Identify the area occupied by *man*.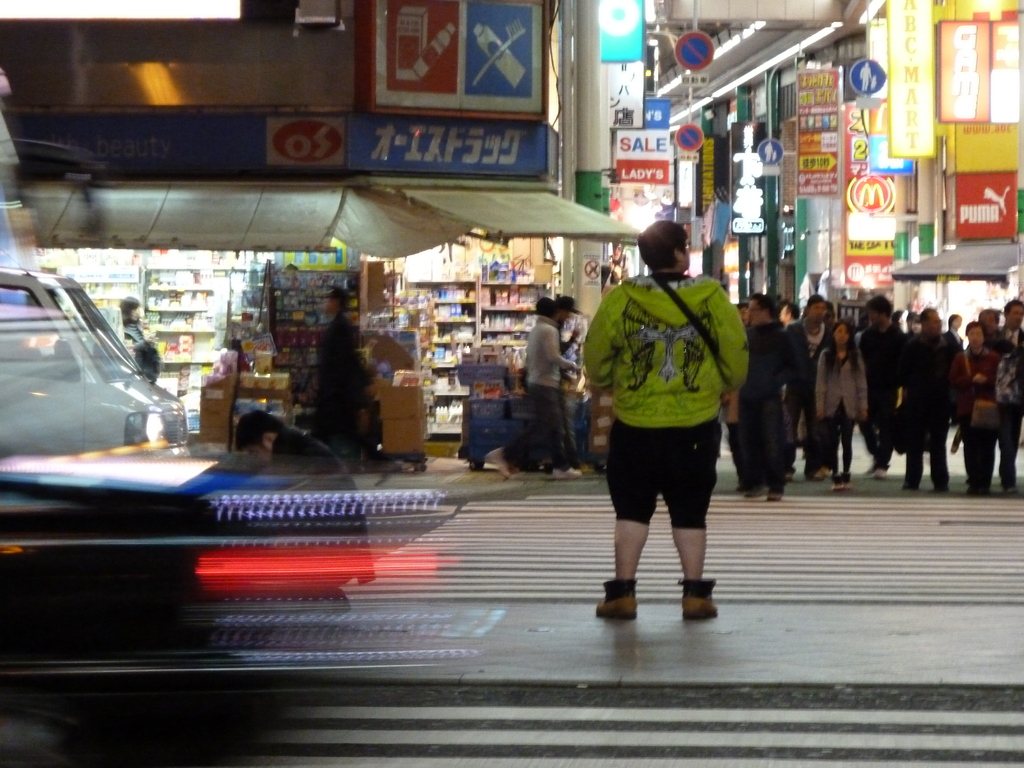
Area: x1=857 y1=290 x2=901 y2=472.
